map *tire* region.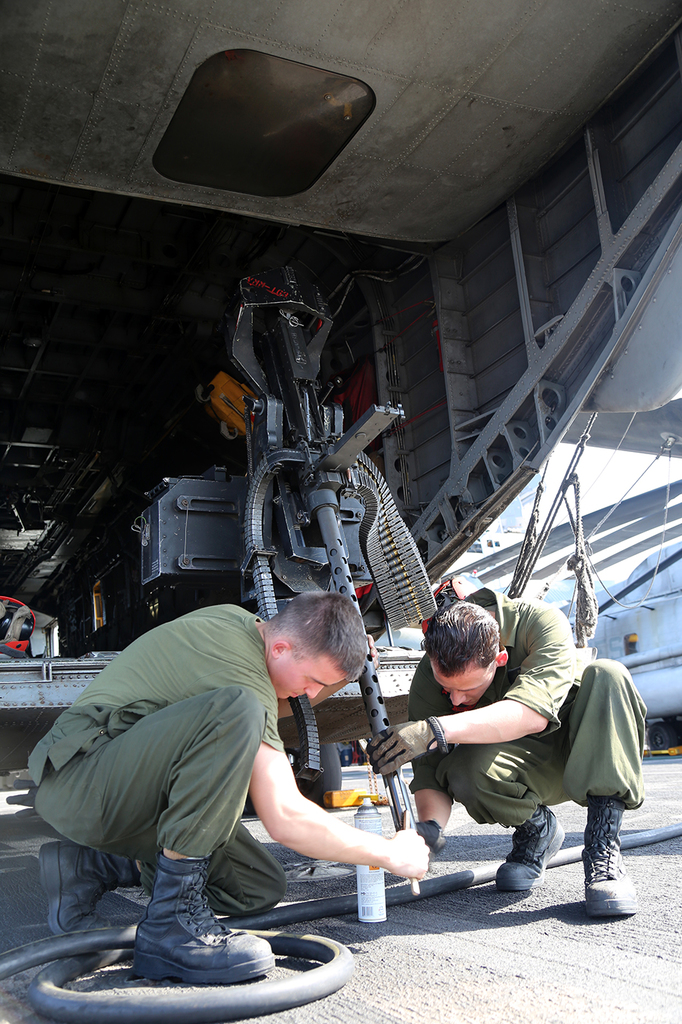
Mapped to detection(283, 737, 346, 803).
